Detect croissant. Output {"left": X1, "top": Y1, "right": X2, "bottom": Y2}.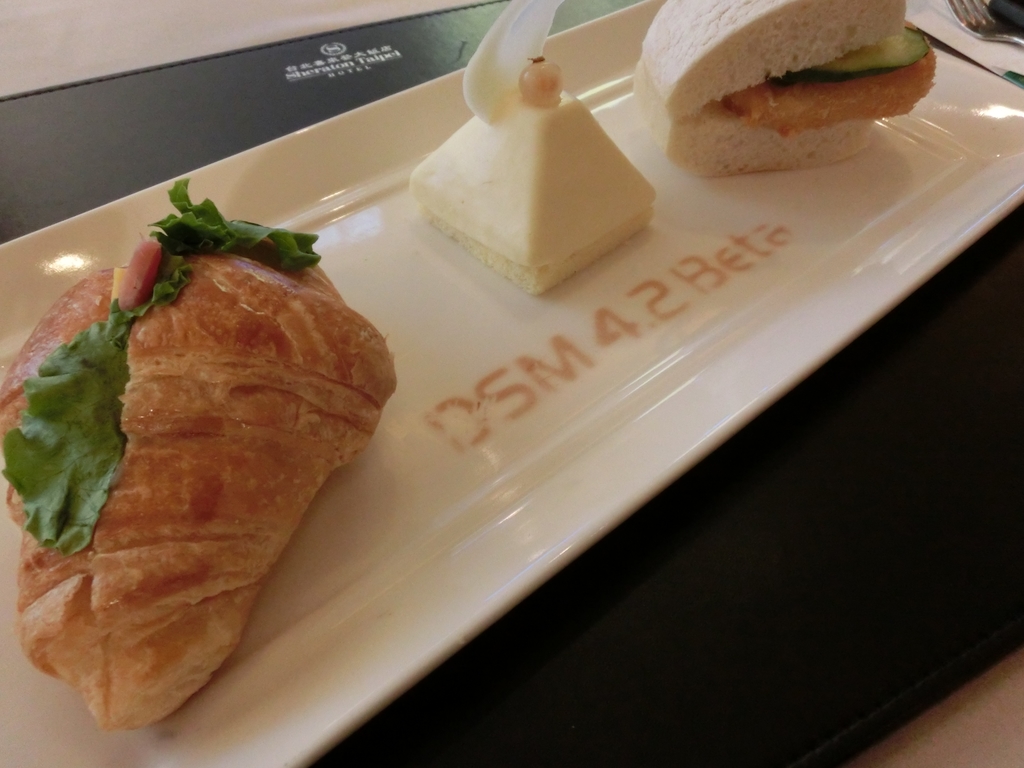
{"left": 0, "top": 240, "right": 396, "bottom": 728}.
